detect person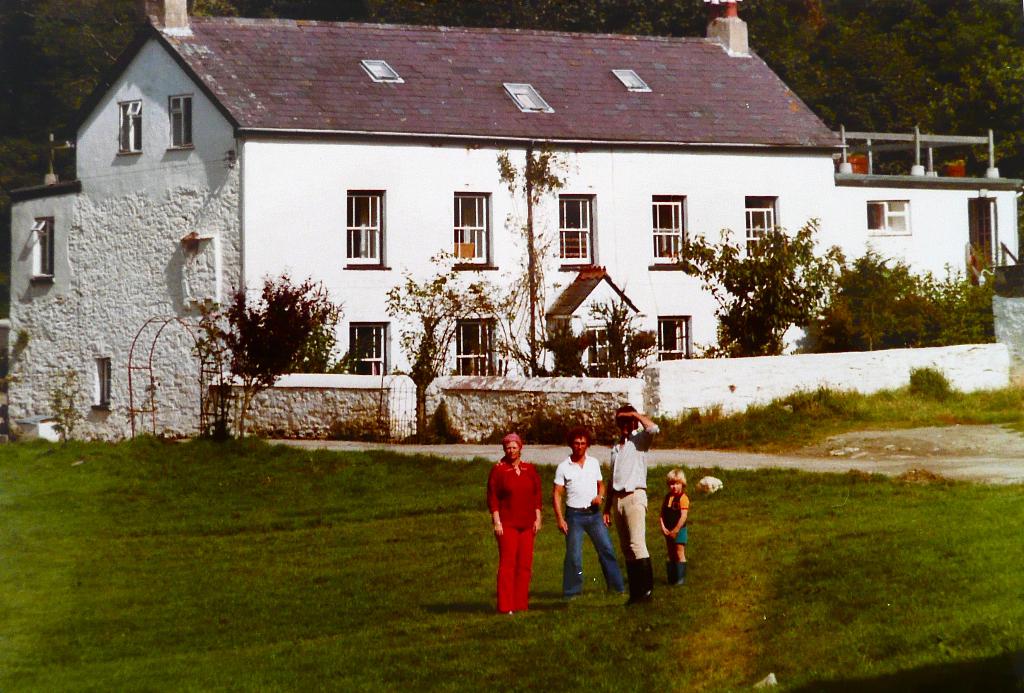
604 404 661 599
